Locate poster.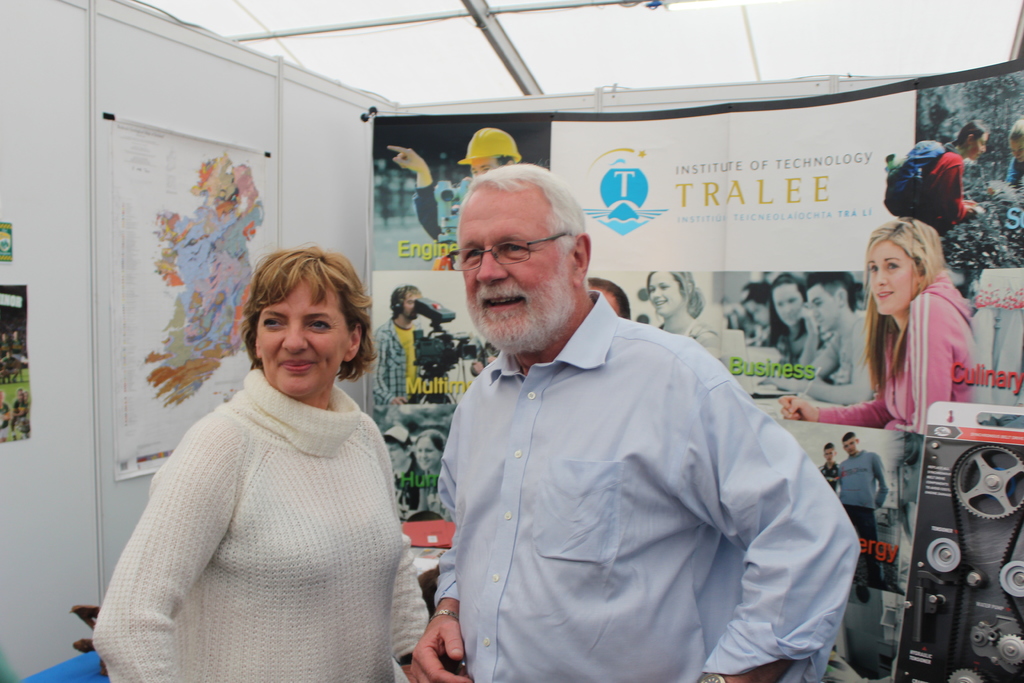
Bounding box: 364/55/1023/682.
